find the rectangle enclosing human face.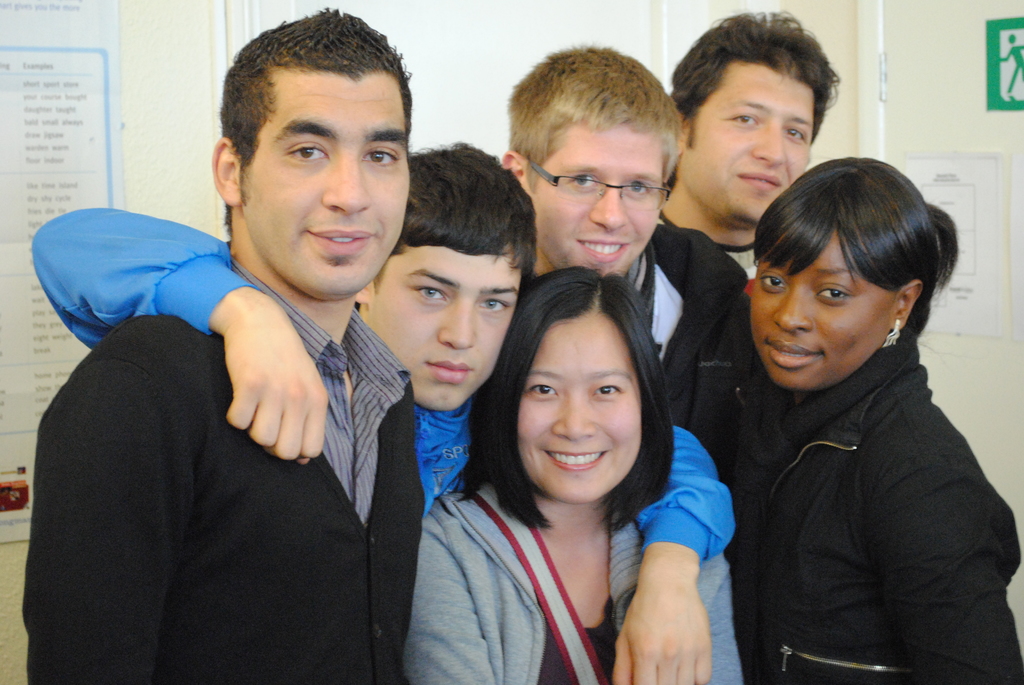
[x1=367, y1=246, x2=518, y2=404].
